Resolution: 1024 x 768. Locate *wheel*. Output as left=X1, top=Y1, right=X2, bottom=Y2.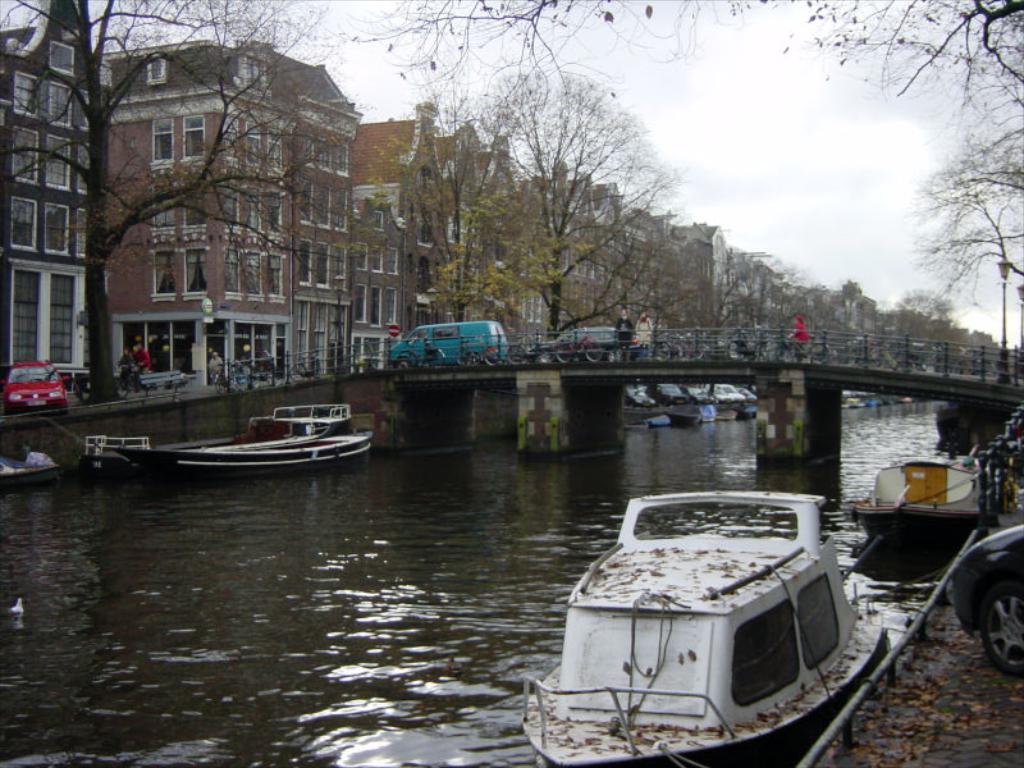
left=584, top=344, right=603, bottom=361.
